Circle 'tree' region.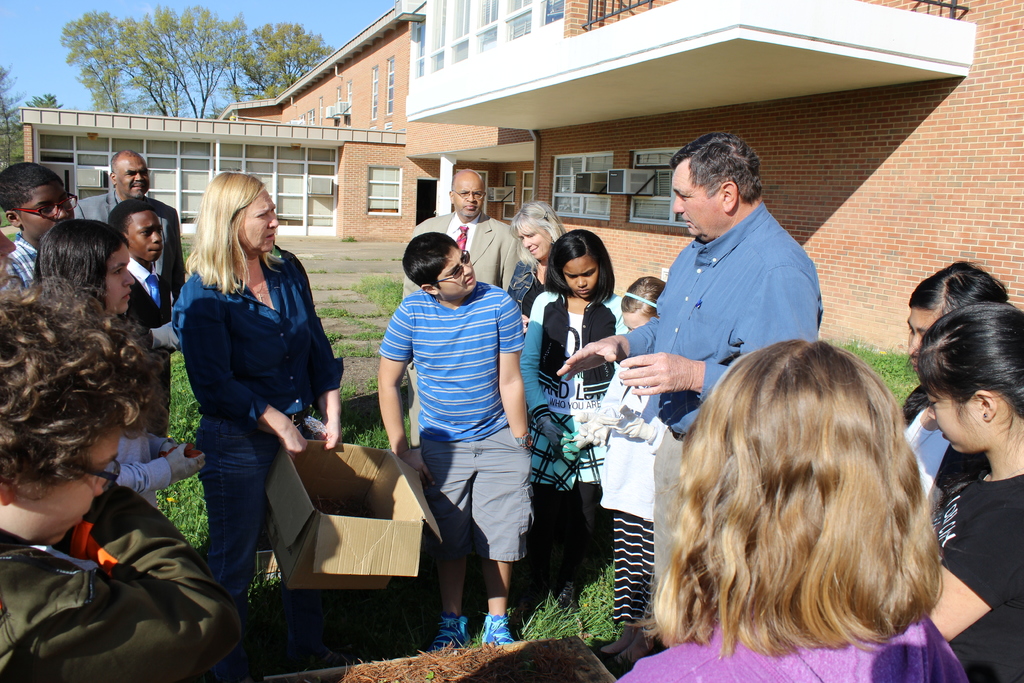
Region: box=[0, 64, 27, 168].
